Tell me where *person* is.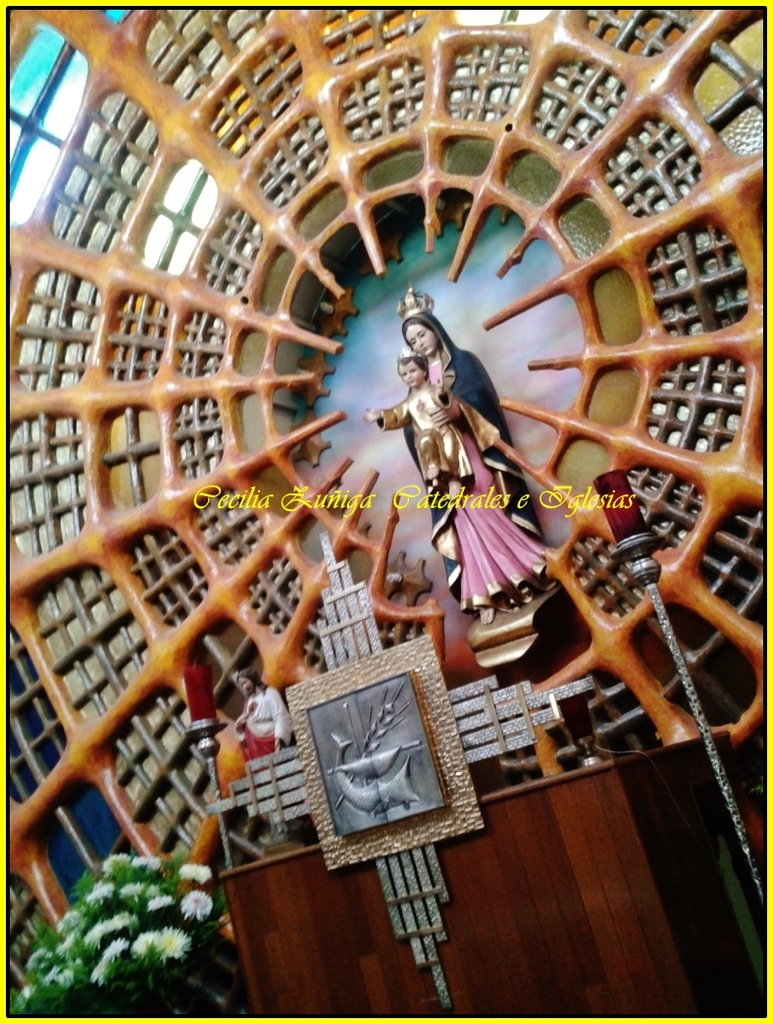
*person* is at box=[232, 670, 290, 840].
